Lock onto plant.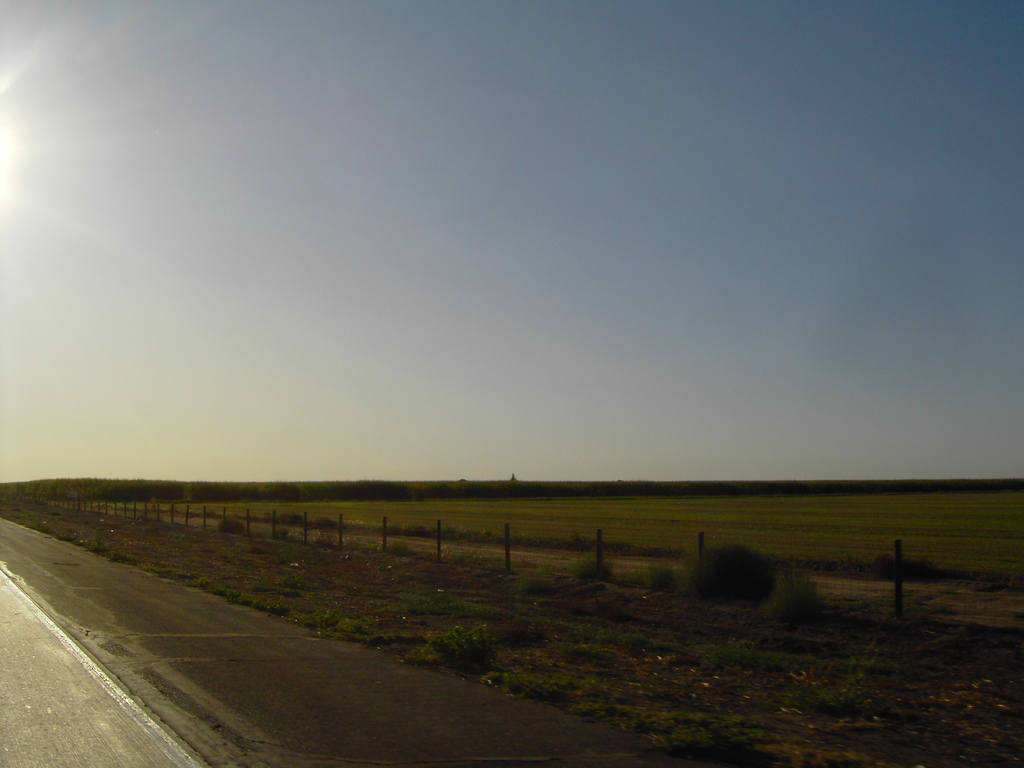
Locked: bbox(576, 547, 613, 577).
